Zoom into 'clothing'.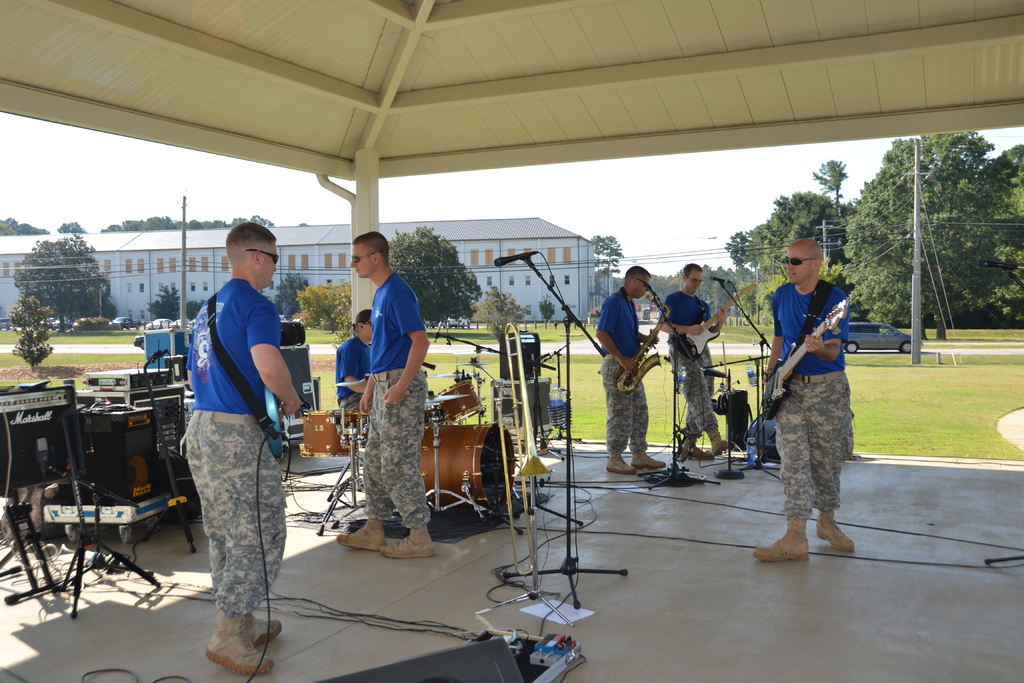
Zoom target: x1=771, y1=284, x2=855, y2=524.
